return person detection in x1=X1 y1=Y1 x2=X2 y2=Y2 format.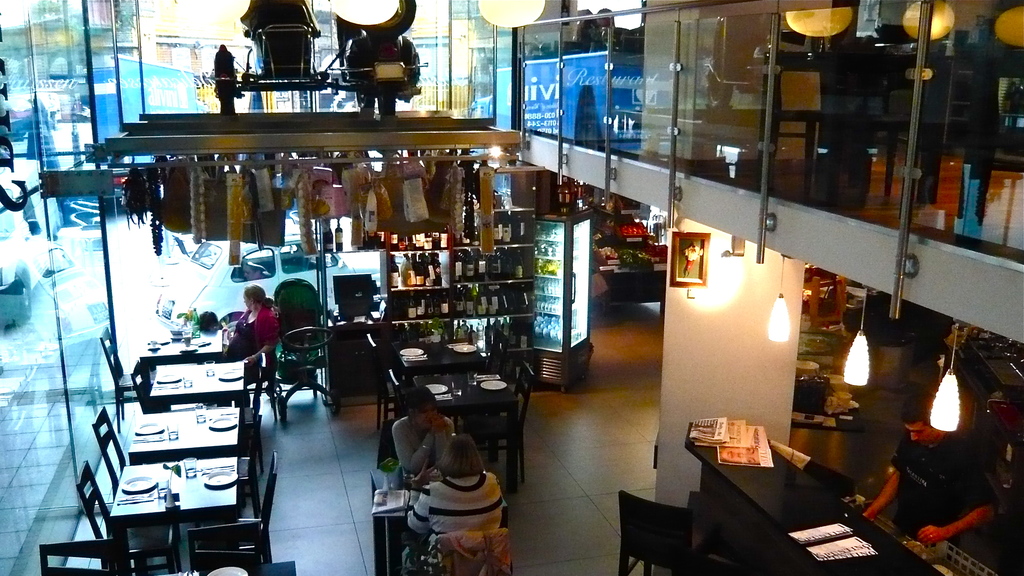
x1=392 y1=386 x2=458 y2=548.
